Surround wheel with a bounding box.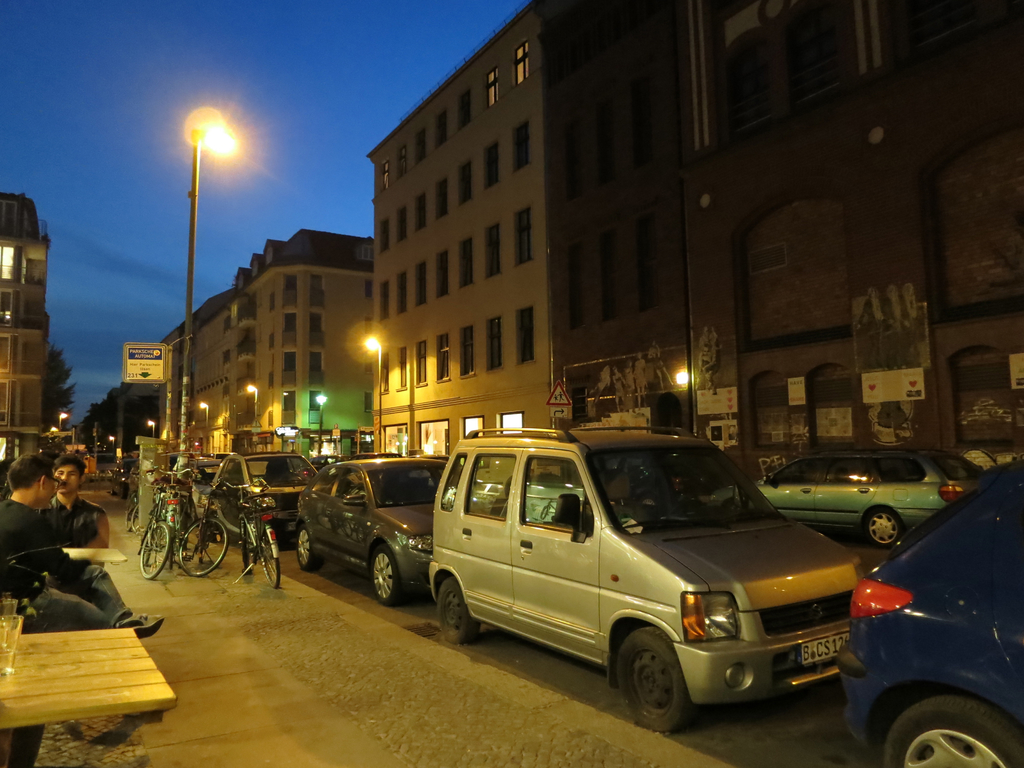
x1=294, y1=527, x2=320, y2=570.
